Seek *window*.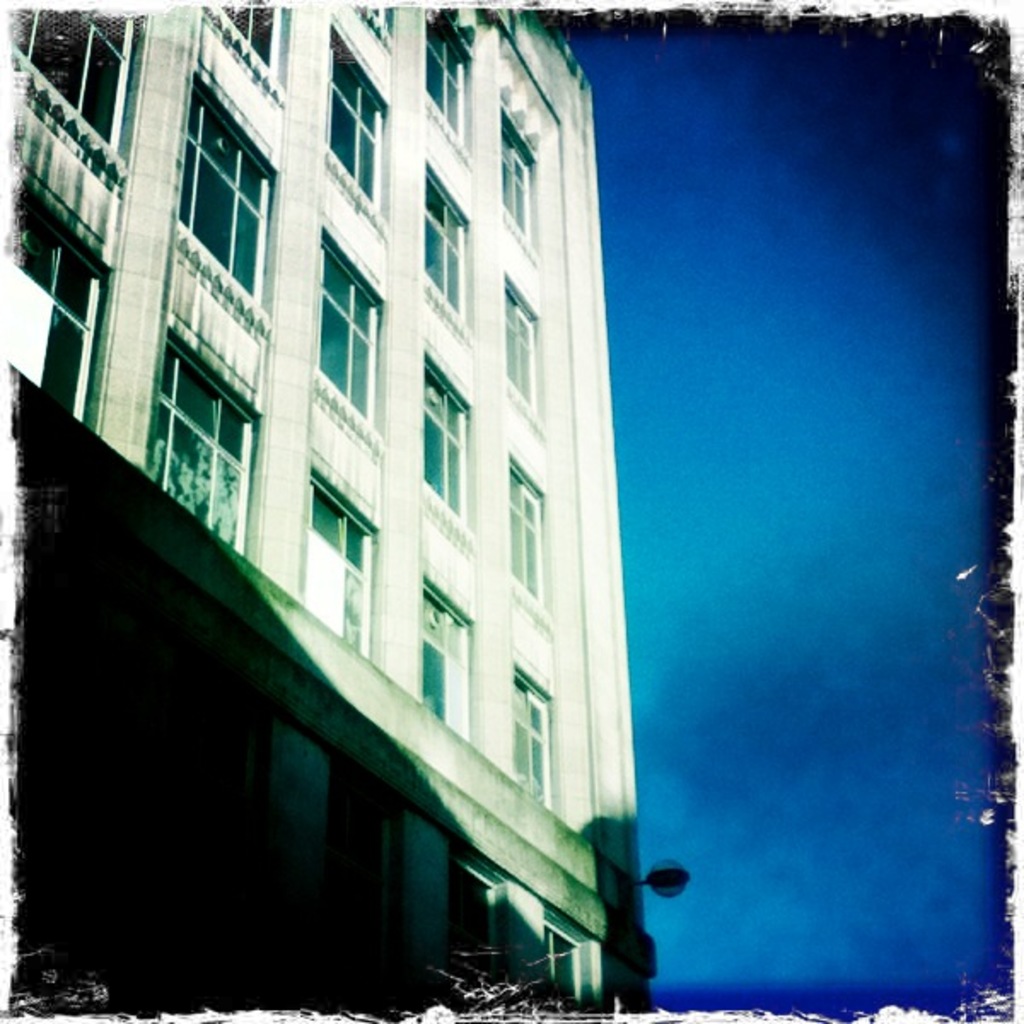
locate(389, 0, 471, 143).
